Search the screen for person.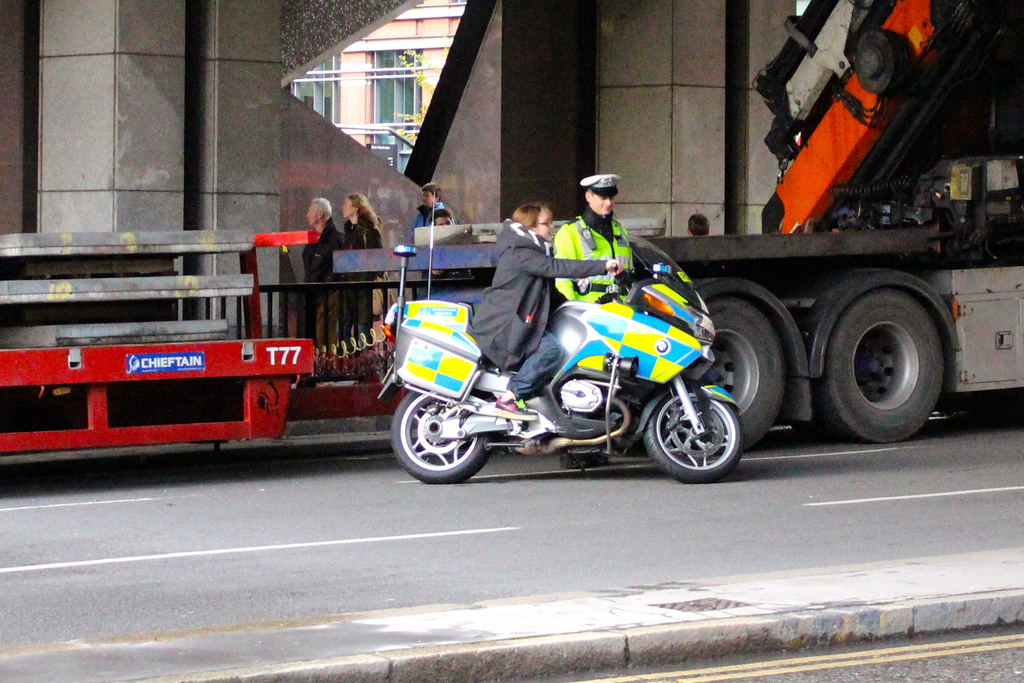
Found at detection(473, 197, 627, 414).
